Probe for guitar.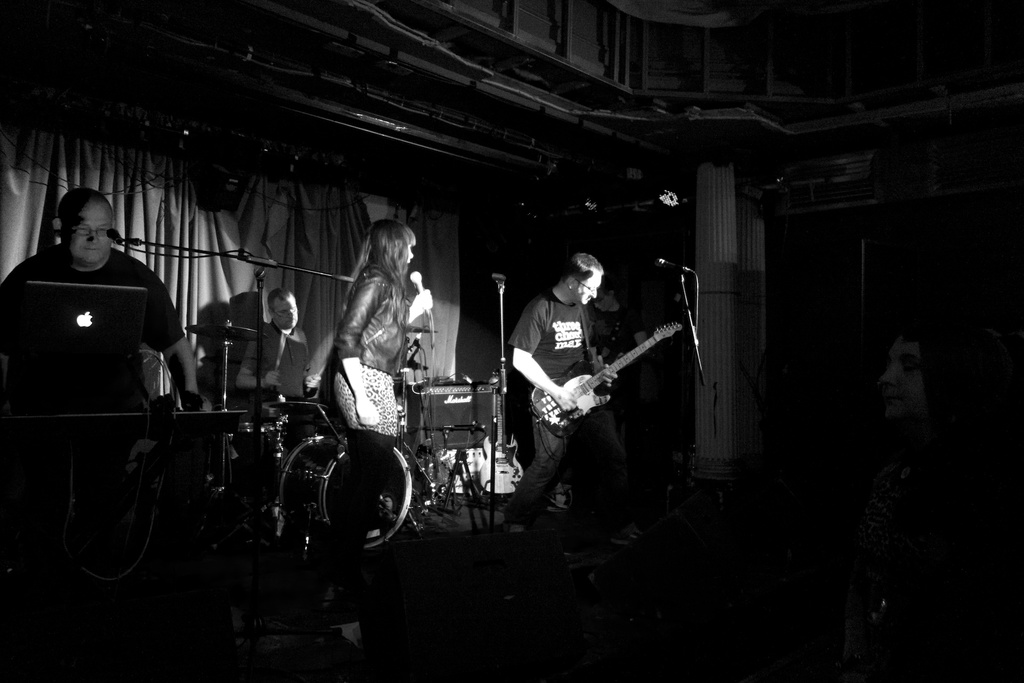
Probe result: locate(530, 319, 683, 431).
